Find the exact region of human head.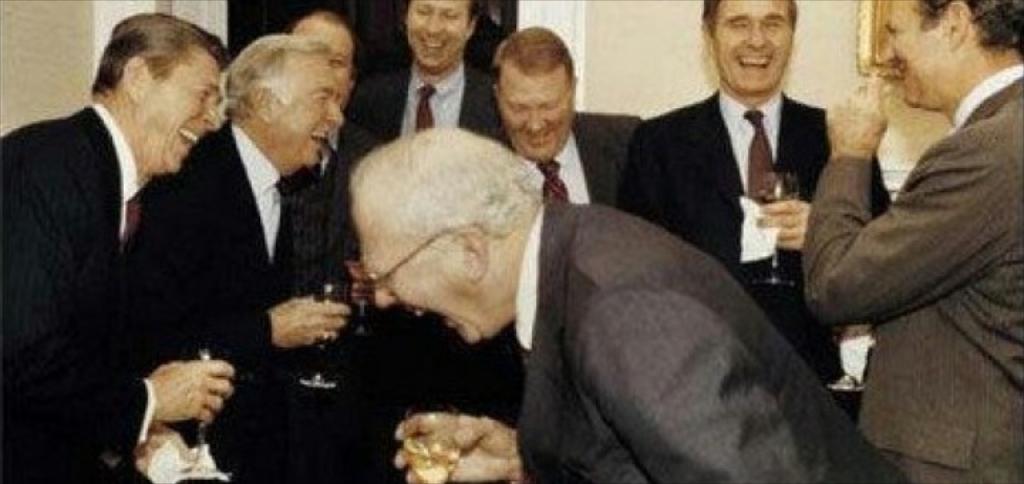
Exact region: [401, 0, 481, 74].
